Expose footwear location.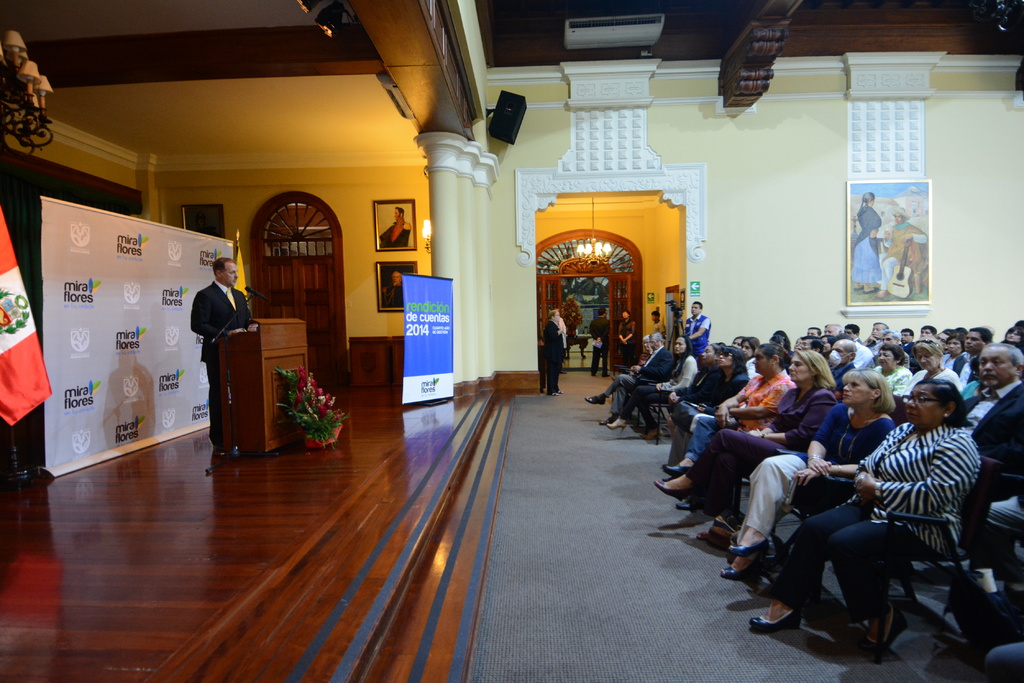
Exposed at [left=727, top=537, right=771, bottom=558].
